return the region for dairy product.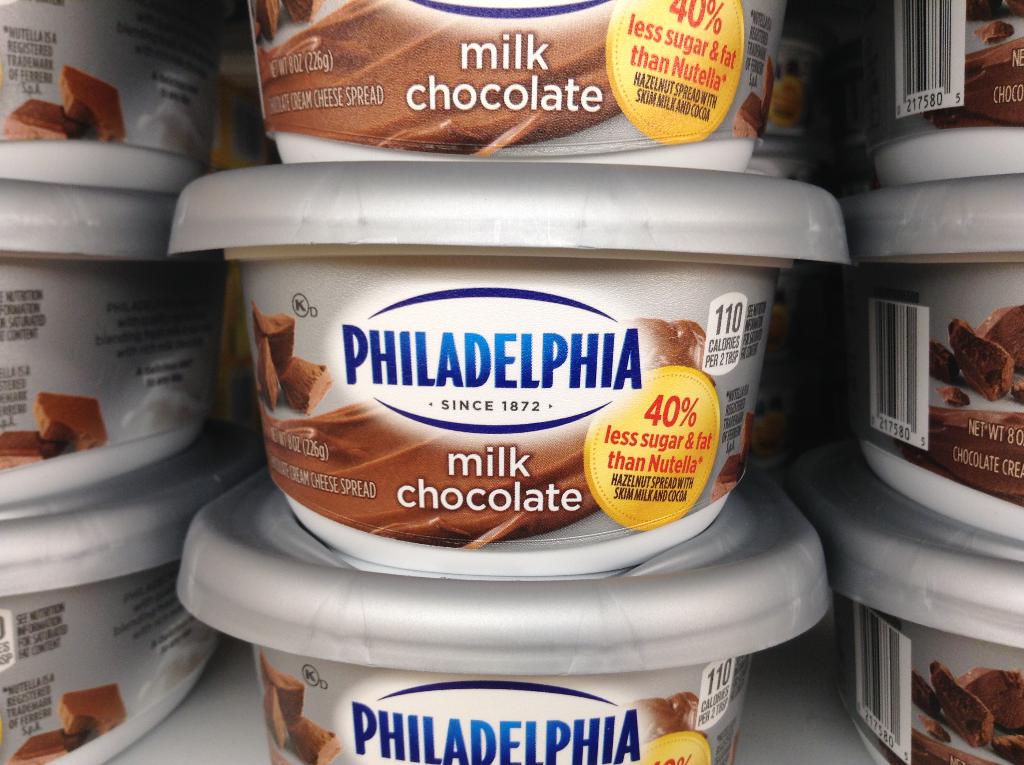
bbox=[227, 173, 806, 510].
